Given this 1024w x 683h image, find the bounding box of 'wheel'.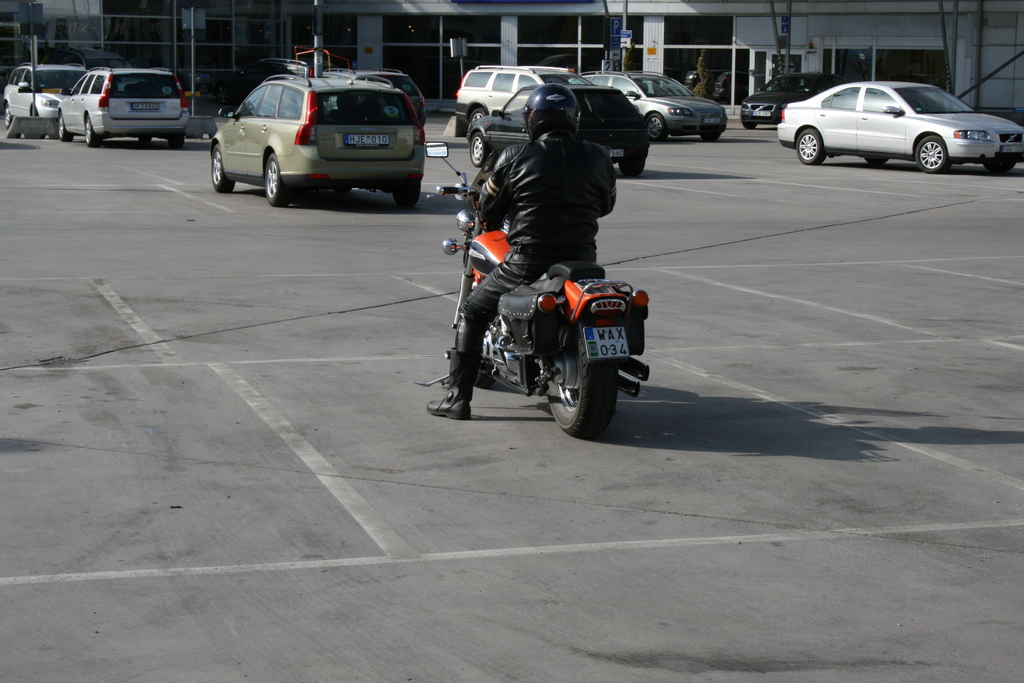
[x1=7, y1=104, x2=15, y2=124].
